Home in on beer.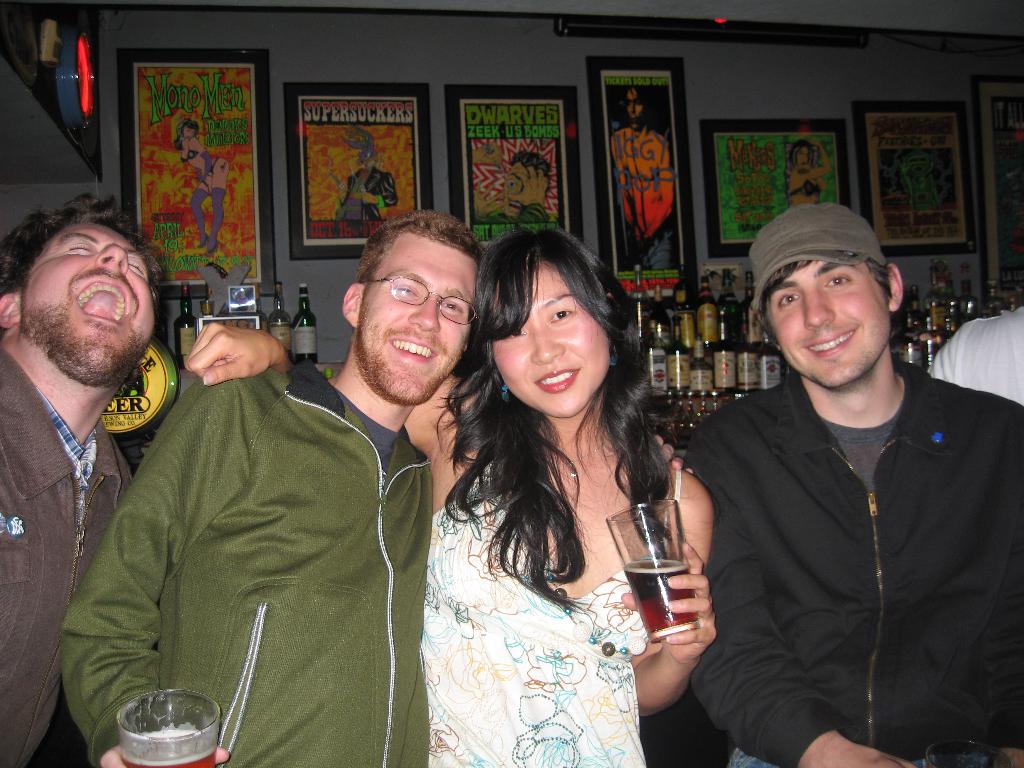
Homed in at select_region(123, 729, 214, 767).
